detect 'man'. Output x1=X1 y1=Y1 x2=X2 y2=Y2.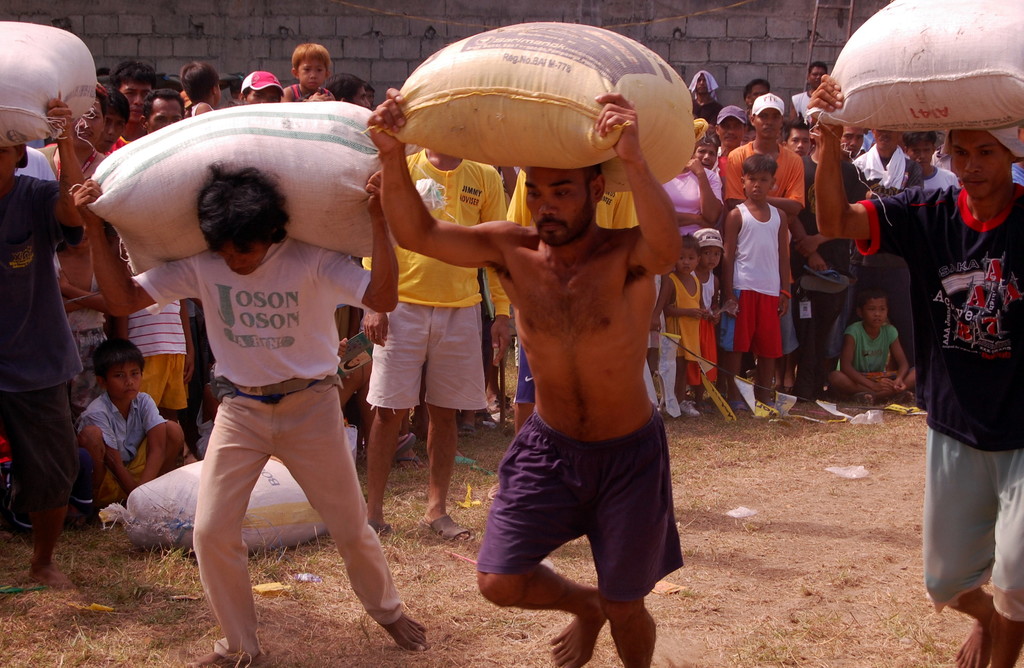
x1=749 y1=79 x2=769 y2=103.
